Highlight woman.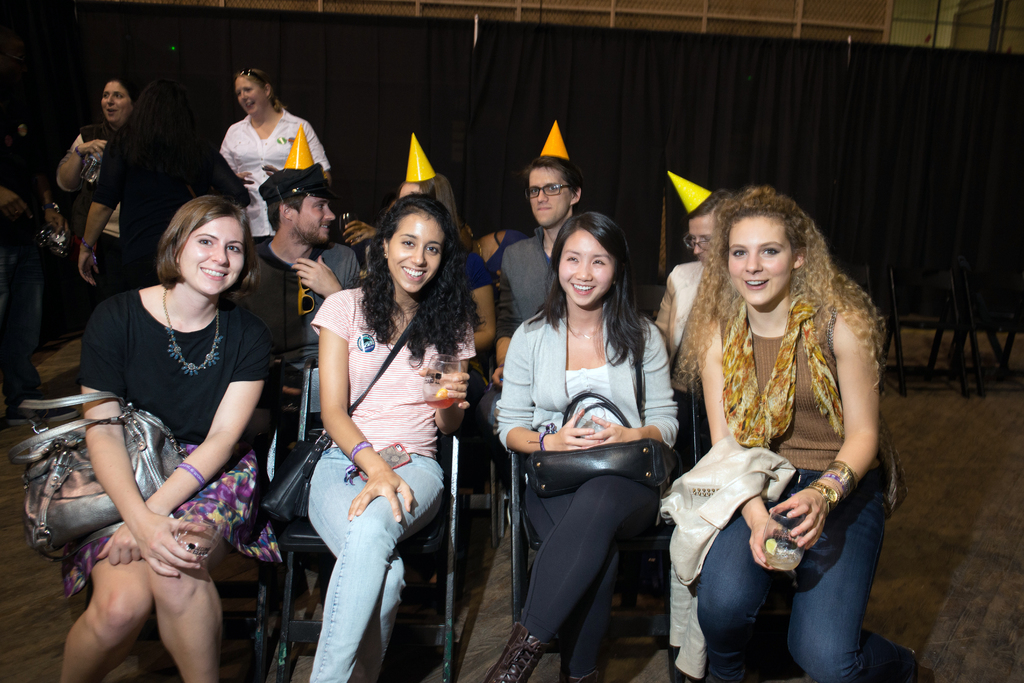
Highlighted region: 657,190,732,361.
